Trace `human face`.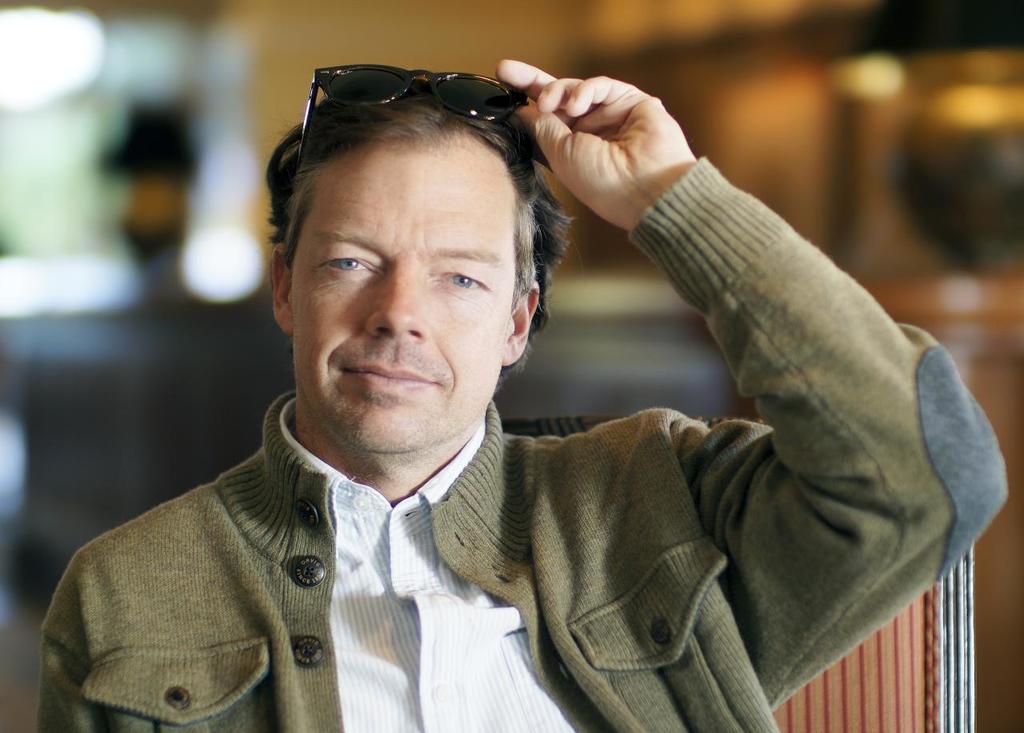
Traced to select_region(291, 138, 514, 451).
